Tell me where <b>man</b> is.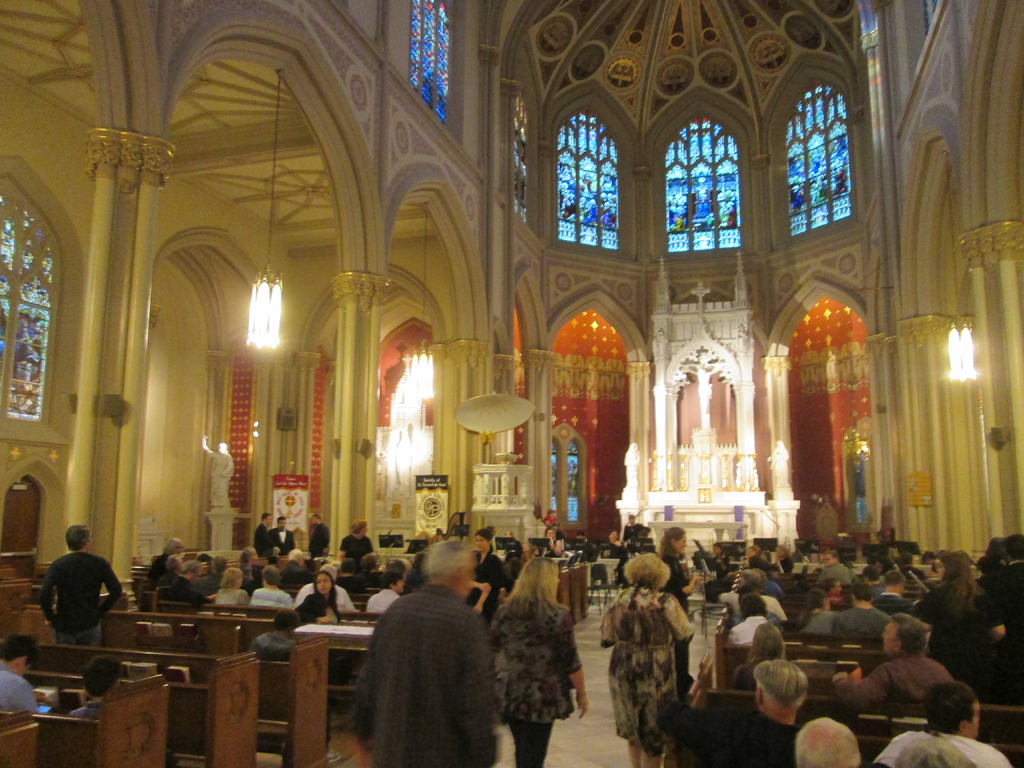
<b>man</b> is at box(793, 706, 866, 767).
